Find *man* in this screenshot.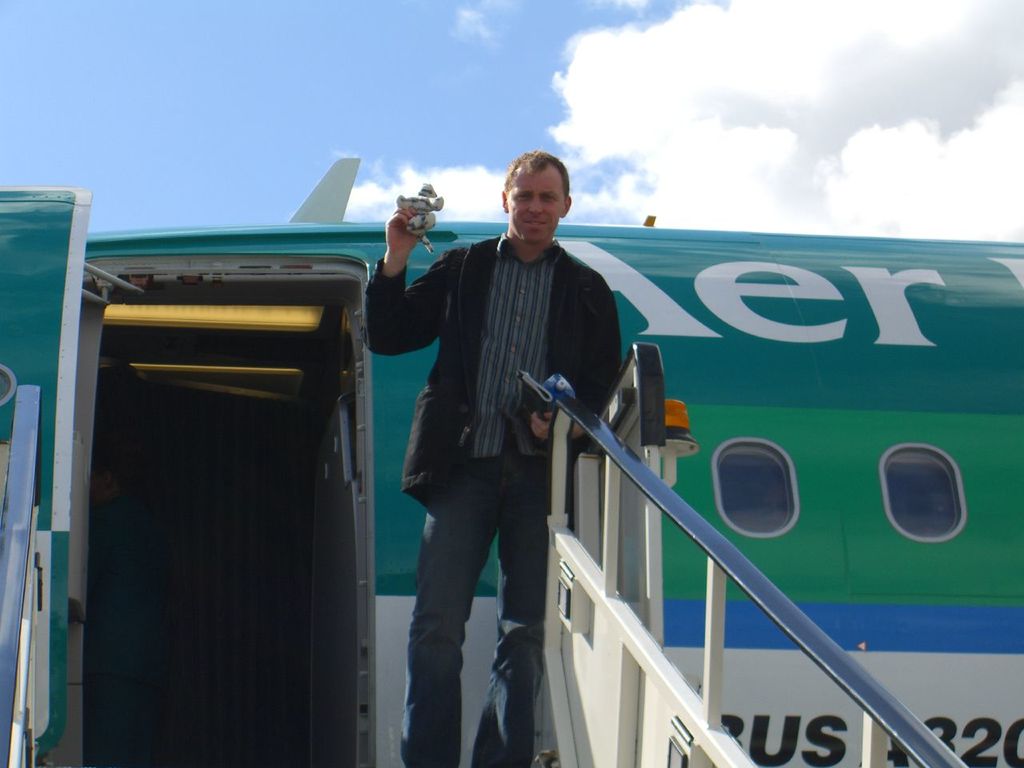
The bounding box for *man* is locate(373, 160, 634, 745).
